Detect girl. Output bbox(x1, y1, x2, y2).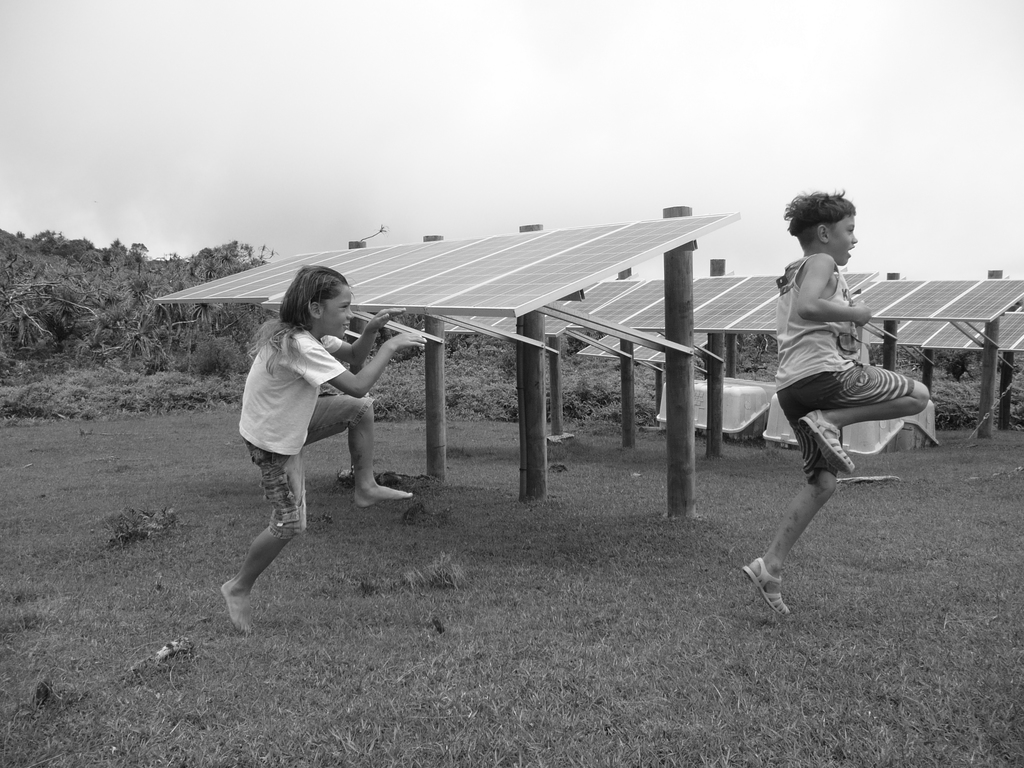
bbox(218, 263, 432, 636).
